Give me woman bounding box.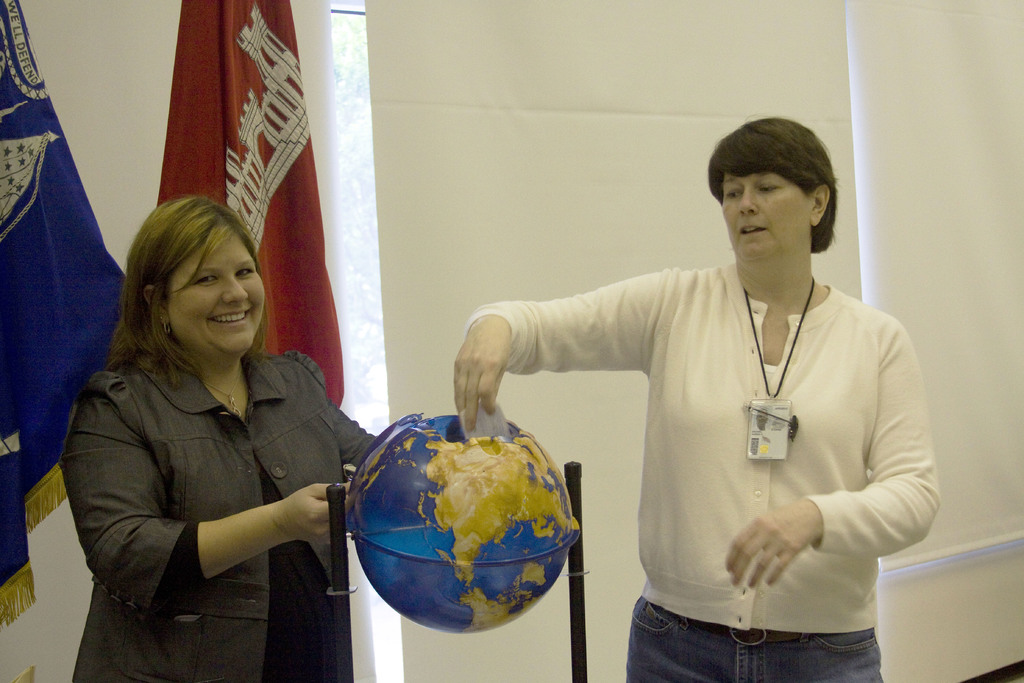
<region>75, 199, 357, 682</region>.
